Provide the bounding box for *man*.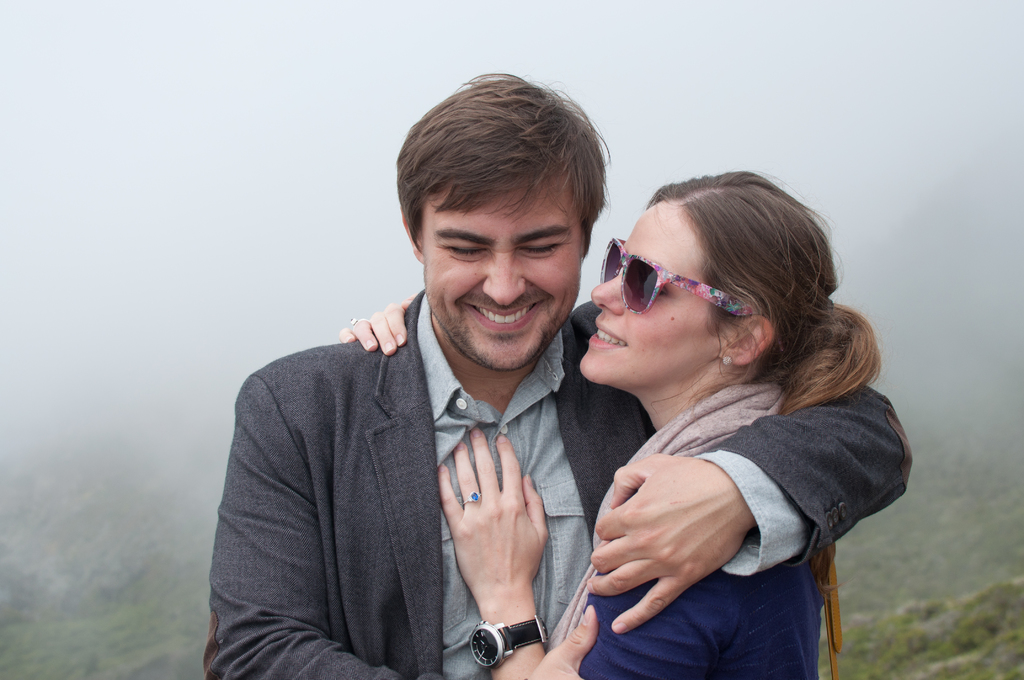
(202,63,912,679).
